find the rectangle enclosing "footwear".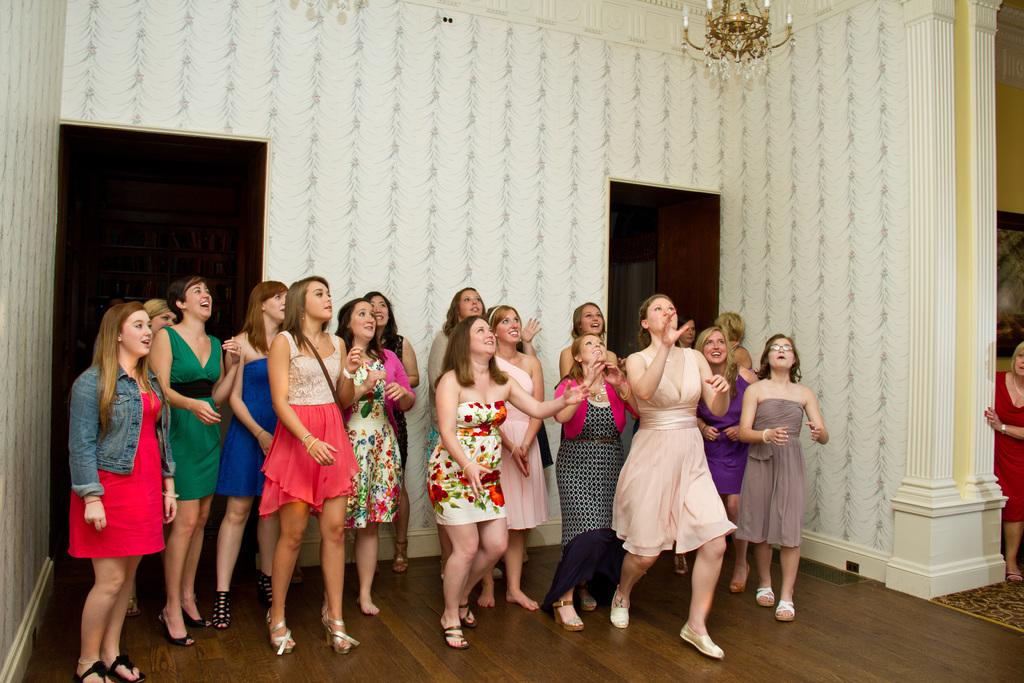
crop(573, 586, 596, 611).
